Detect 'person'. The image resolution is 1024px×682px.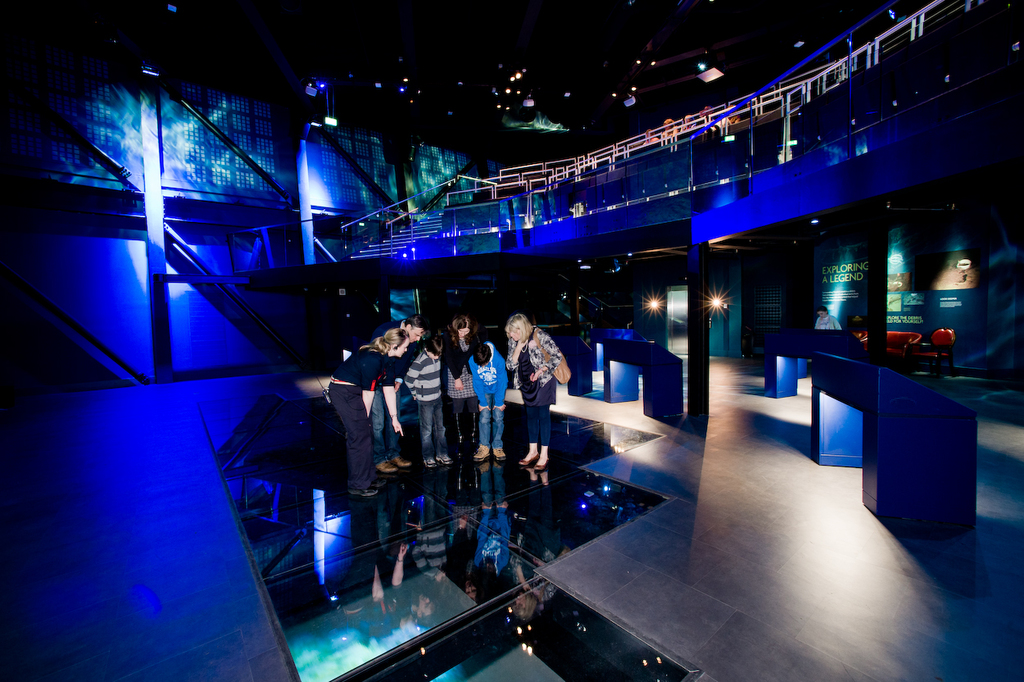
(left=325, top=325, right=410, bottom=496).
